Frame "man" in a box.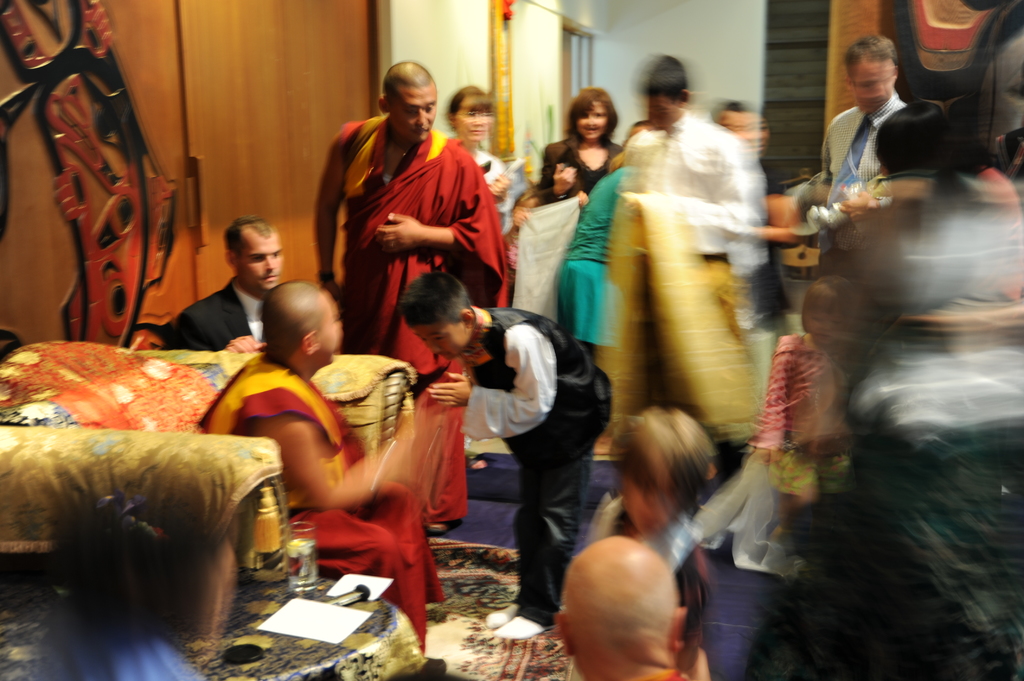
l=604, t=51, r=762, b=356.
